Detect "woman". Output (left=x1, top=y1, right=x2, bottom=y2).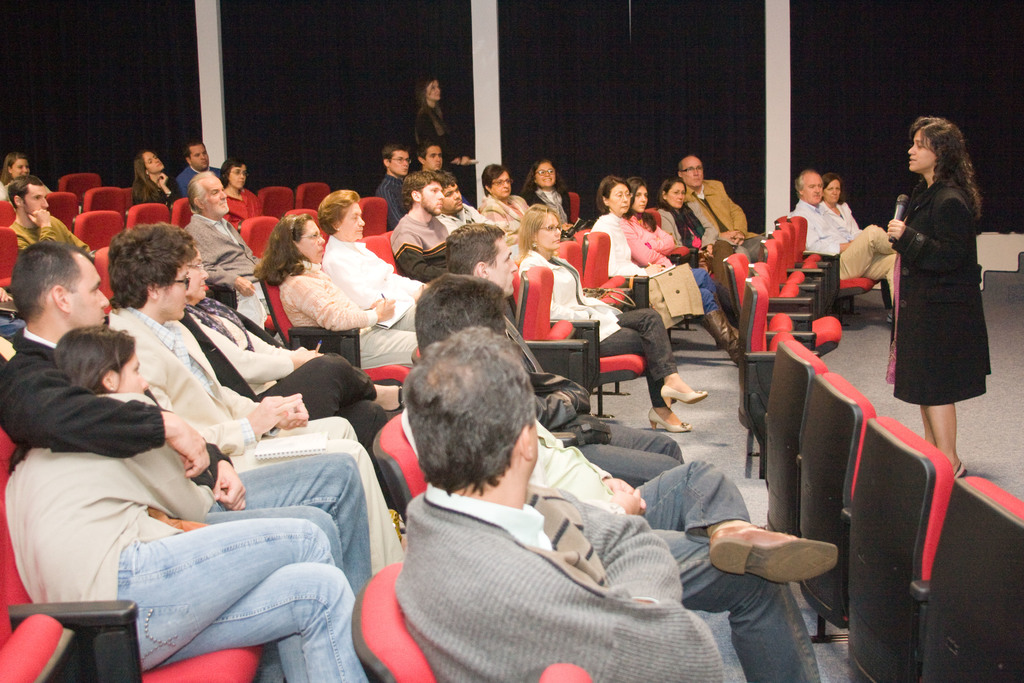
(left=0, top=319, right=384, bottom=682).
